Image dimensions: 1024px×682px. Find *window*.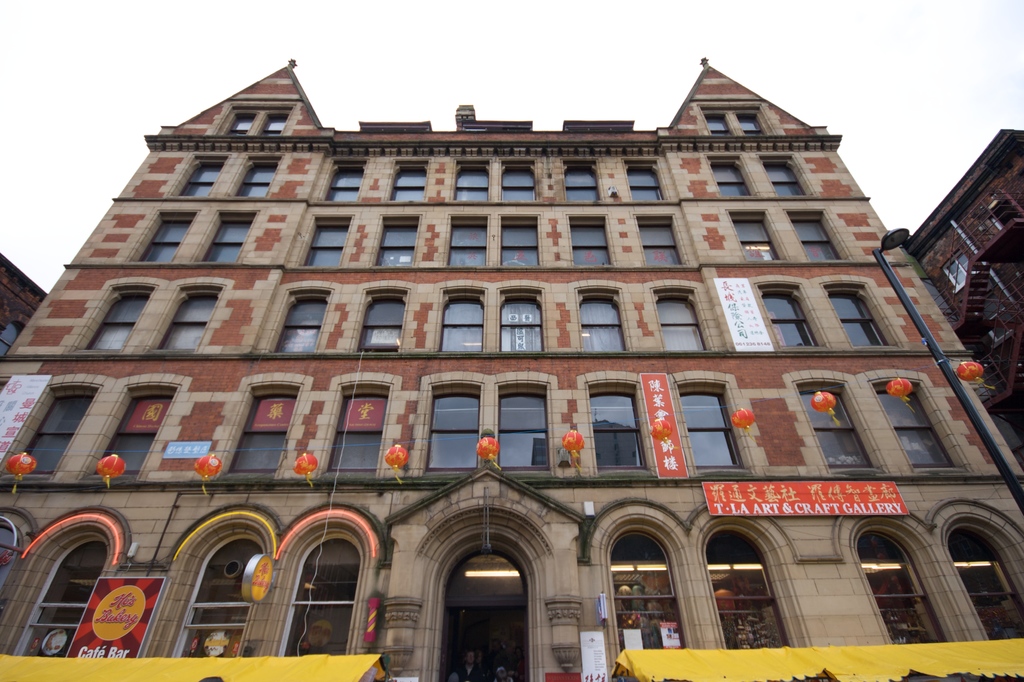
786, 205, 842, 262.
